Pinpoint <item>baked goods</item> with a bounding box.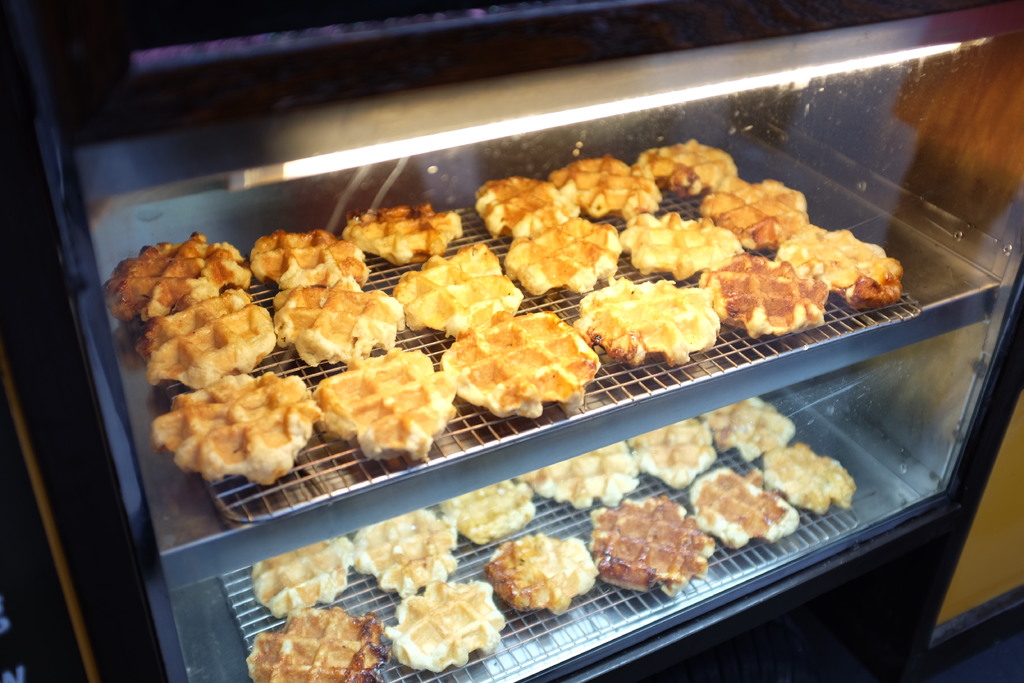
[left=273, top=288, right=404, bottom=365].
